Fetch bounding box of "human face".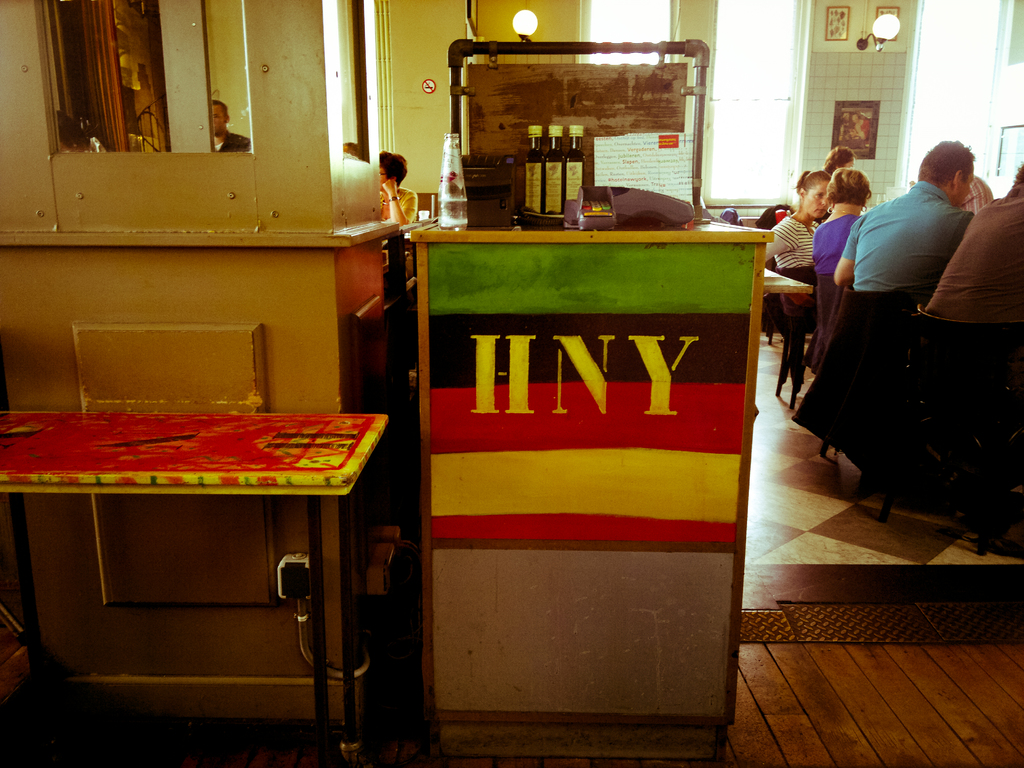
Bbox: bbox=(805, 180, 831, 217).
